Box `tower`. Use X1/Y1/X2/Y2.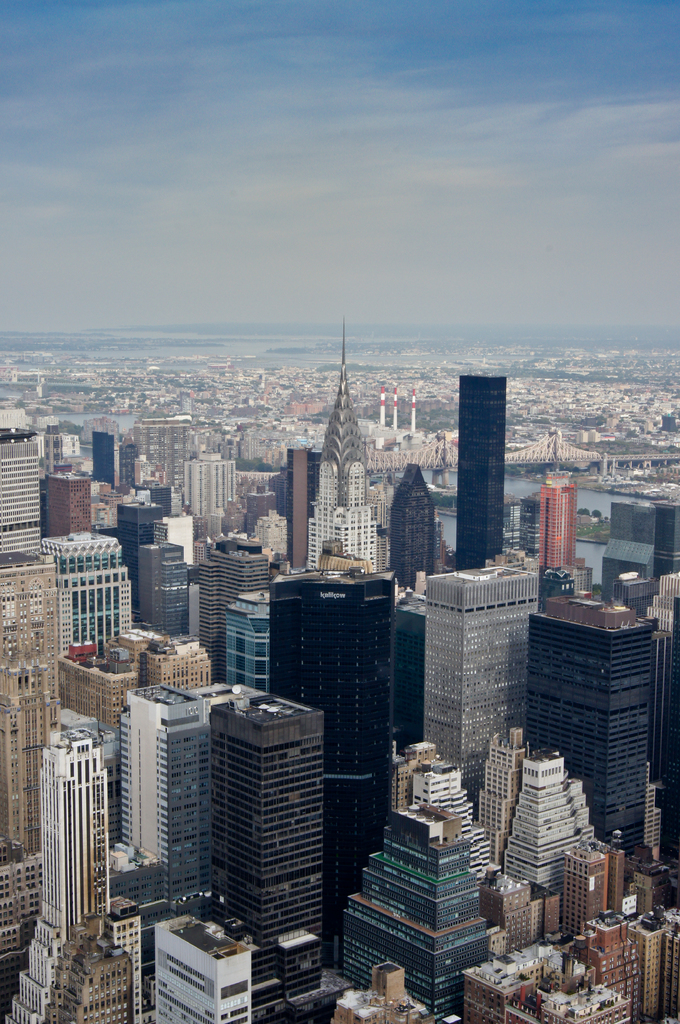
115/505/160/573.
